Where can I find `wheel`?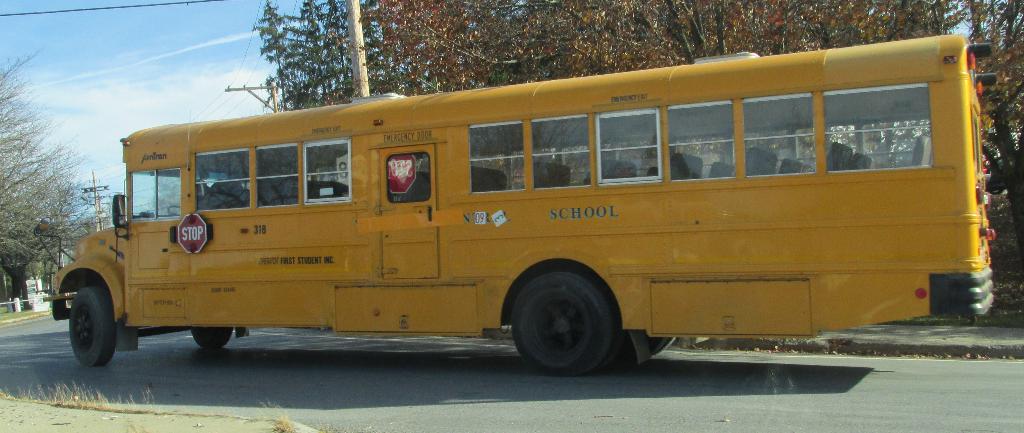
You can find it at BBox(502, 267, 630, 365).
